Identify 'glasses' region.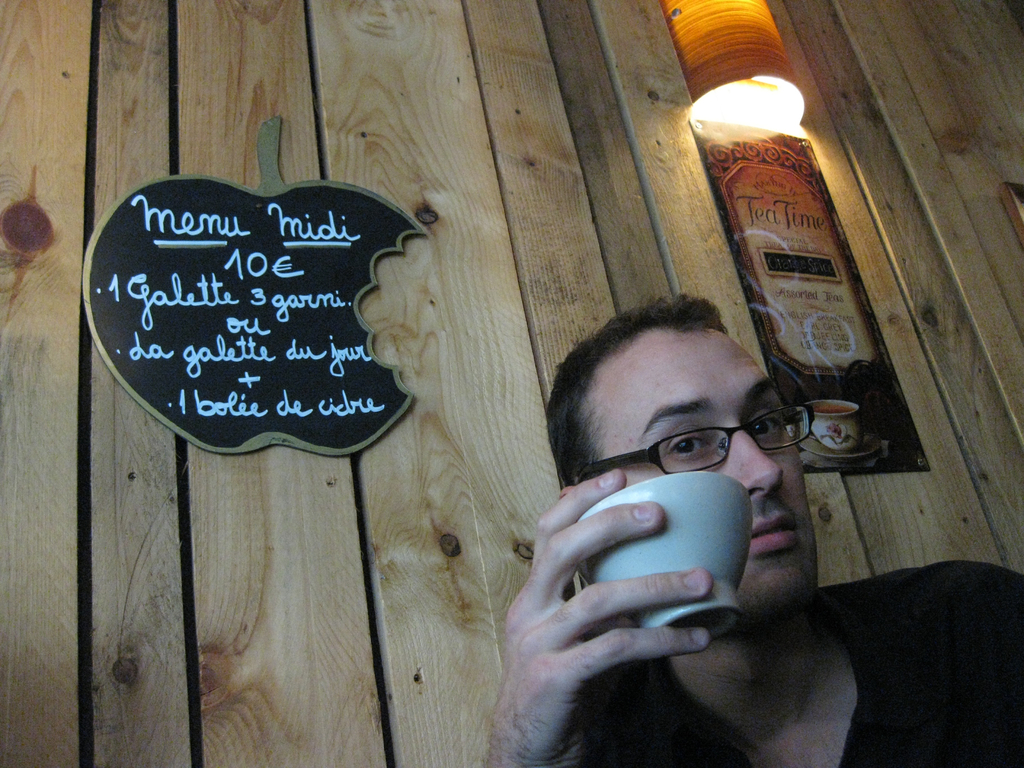
Region: <box>561,403,824,493</box>.
